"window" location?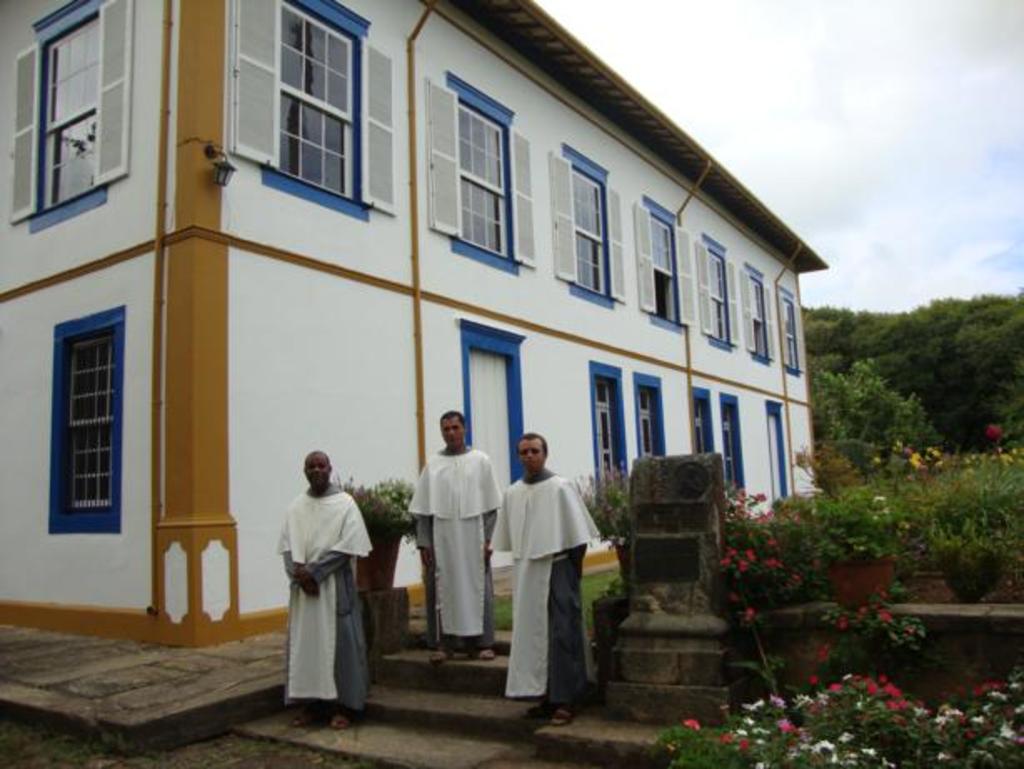
bbox=[719, 390, 749, 492]
